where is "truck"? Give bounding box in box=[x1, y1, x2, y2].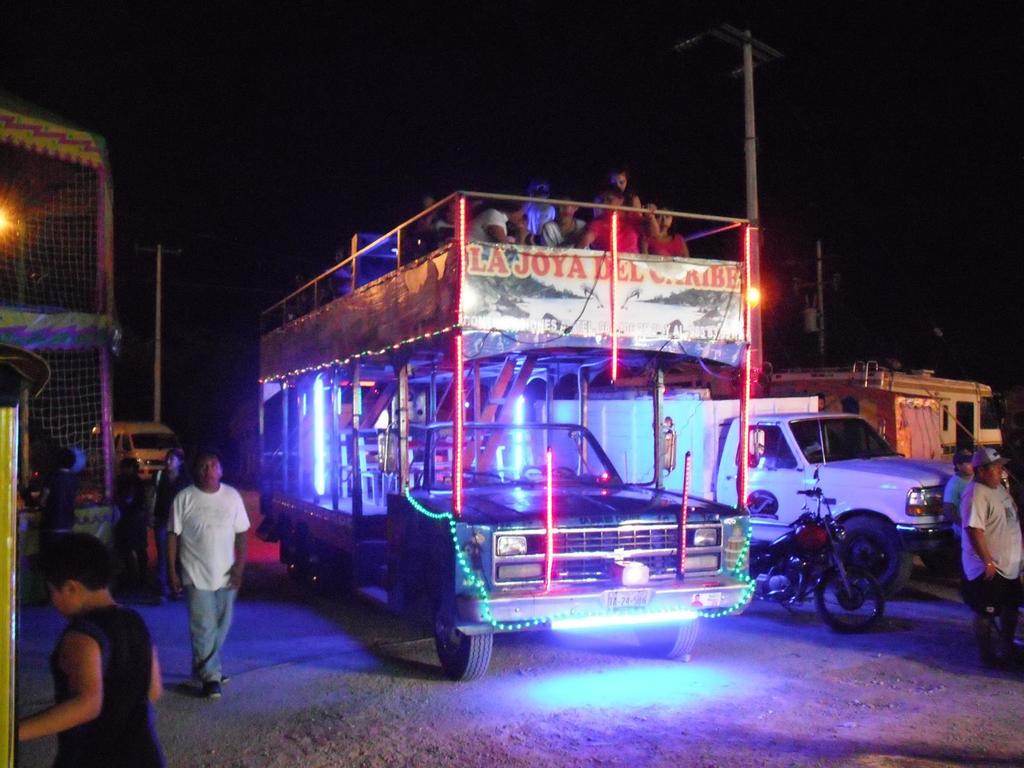
box=[552, 393, 945, 597].
